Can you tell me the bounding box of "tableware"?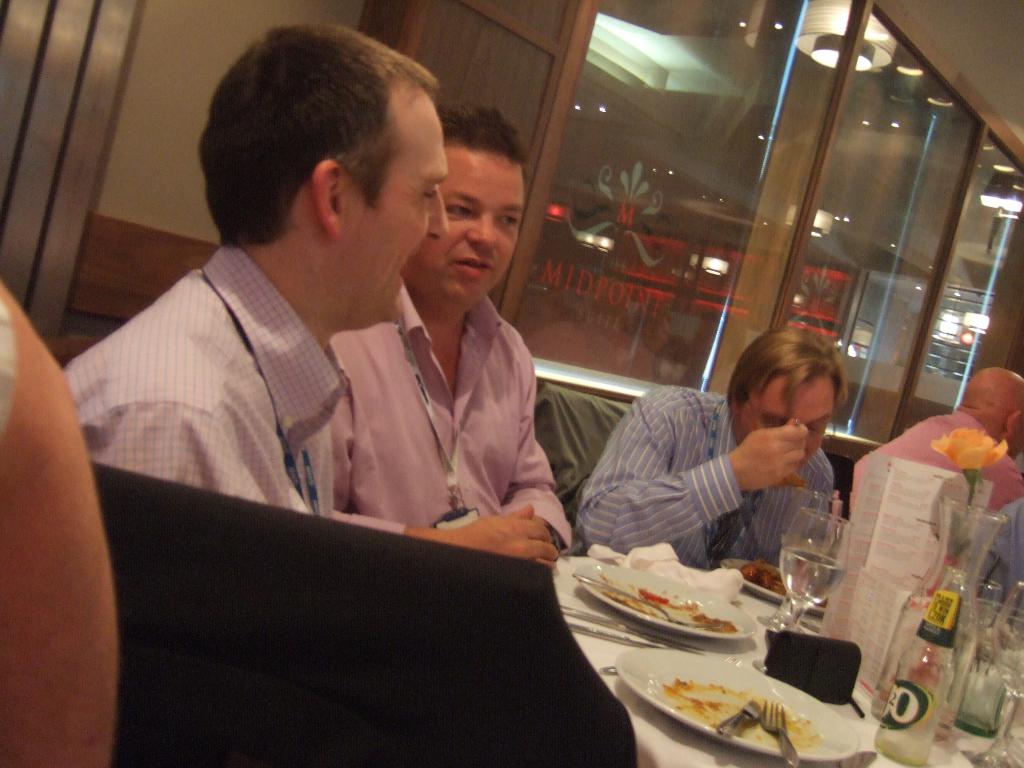
select_region(764, 701, 808, 767).
